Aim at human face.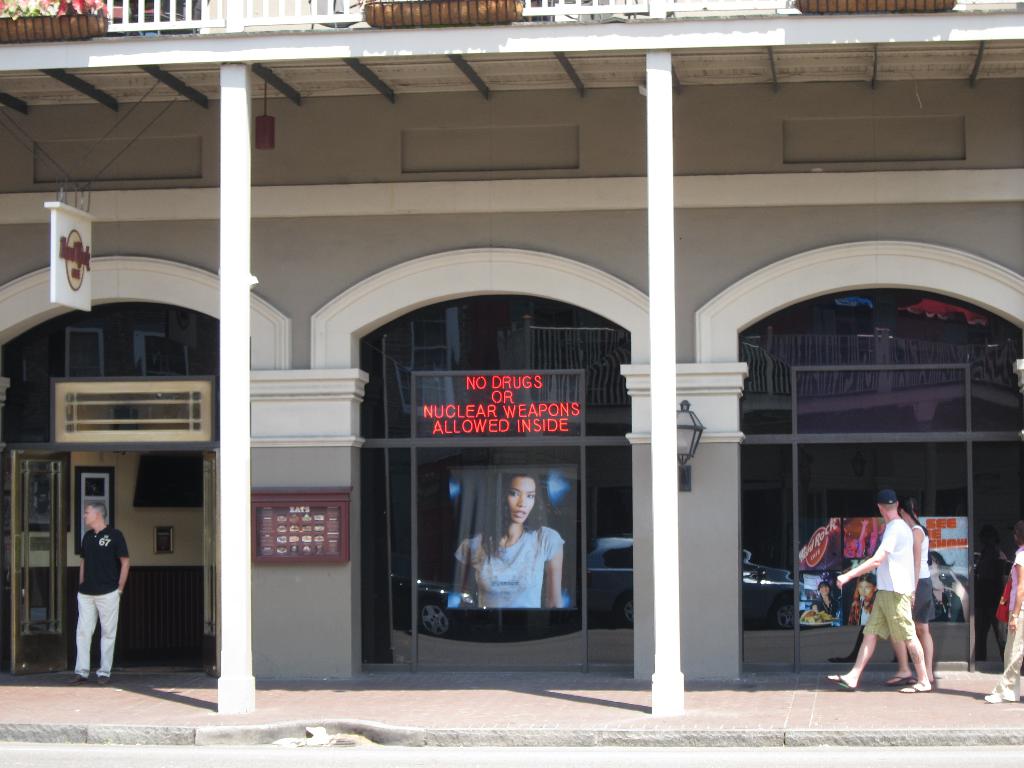
Aimed at <region>73, 500, 109, 529</region>.
